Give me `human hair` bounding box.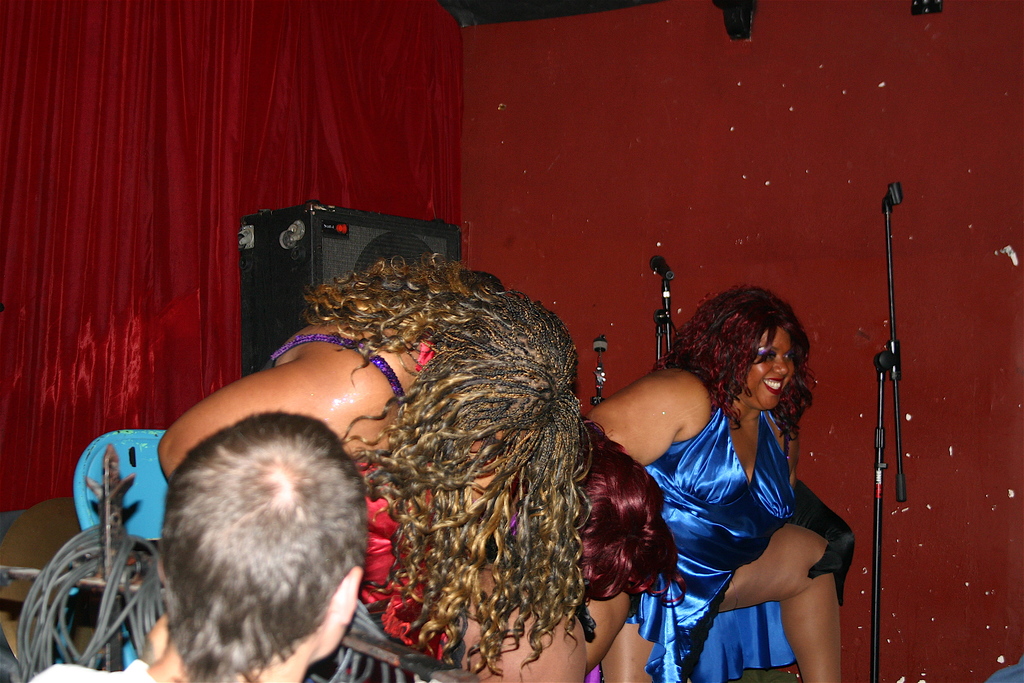
<box>577,422,682,609</box>.
